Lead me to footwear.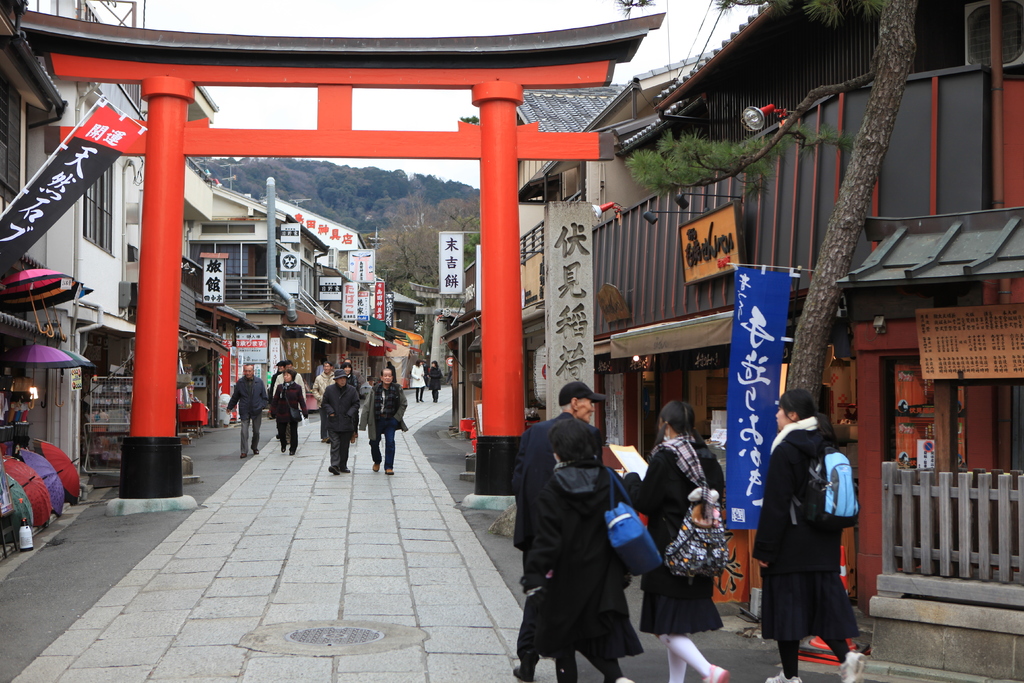
Lead to bbox(281, 446, 285, 454).
